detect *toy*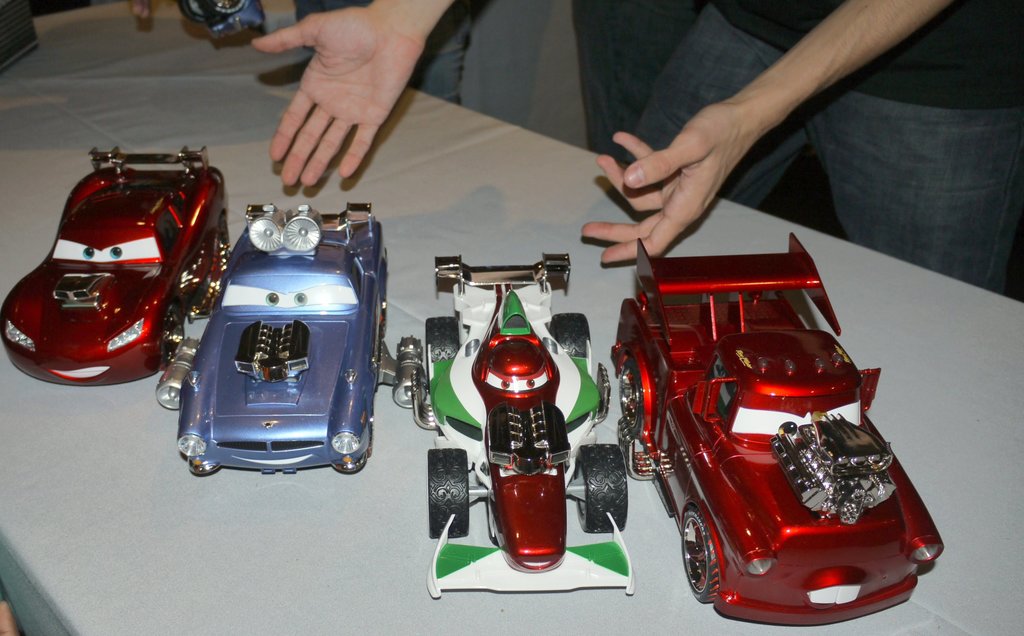
(left=0, top=145, right=234, bottom=386)
